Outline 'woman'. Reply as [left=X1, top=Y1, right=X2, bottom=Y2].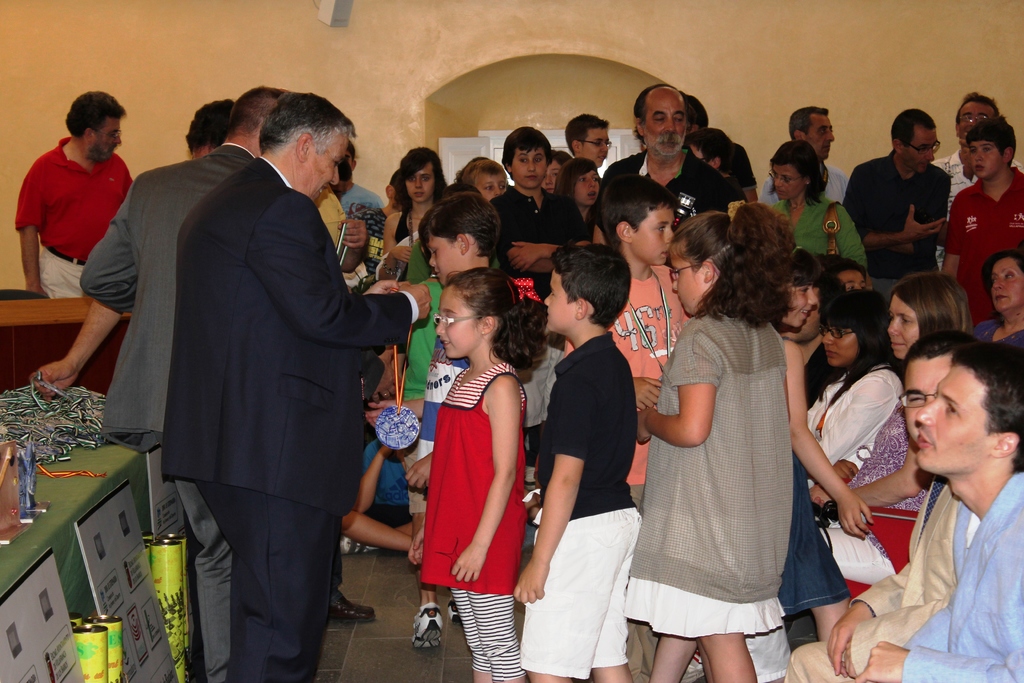
[left=765, top=140, right=869, bottom=267].
